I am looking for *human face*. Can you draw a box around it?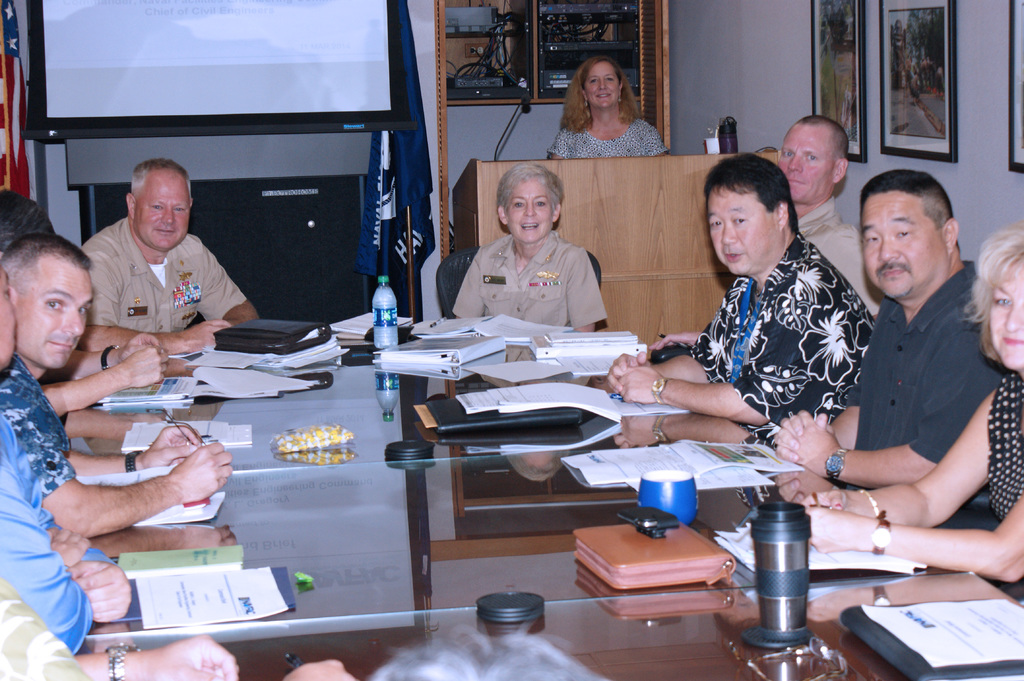
Sure, the bounding box is box(989, 275, 1023, 367).
